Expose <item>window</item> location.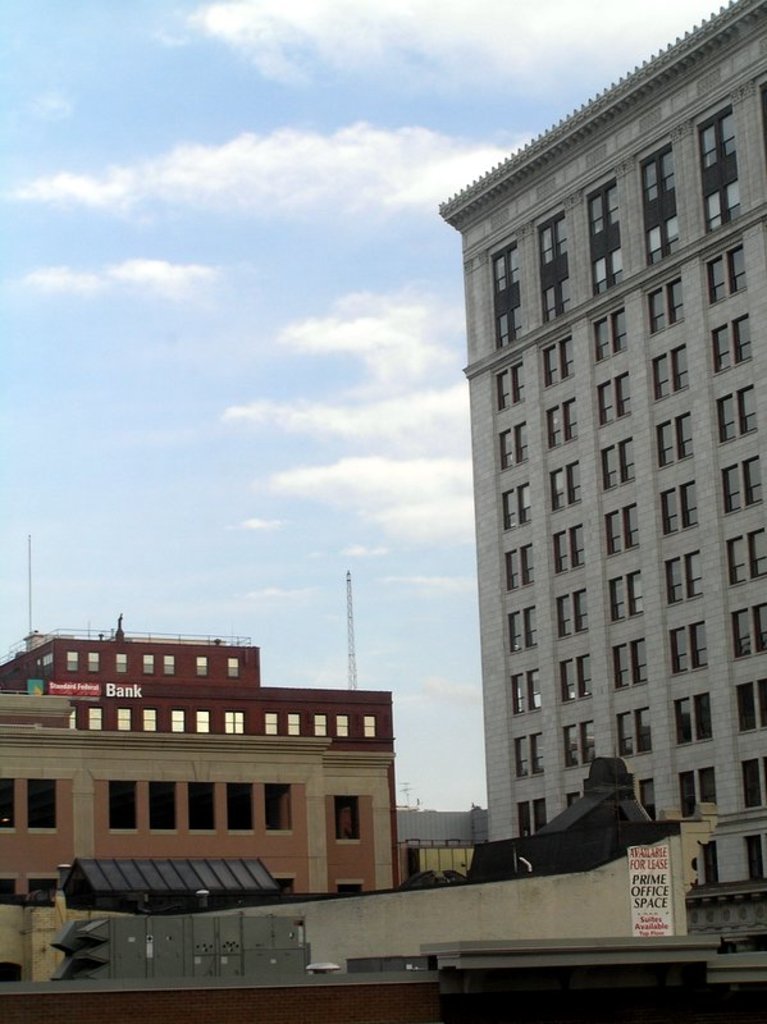
Exposed at Rect(168, 710, 182, 733).
